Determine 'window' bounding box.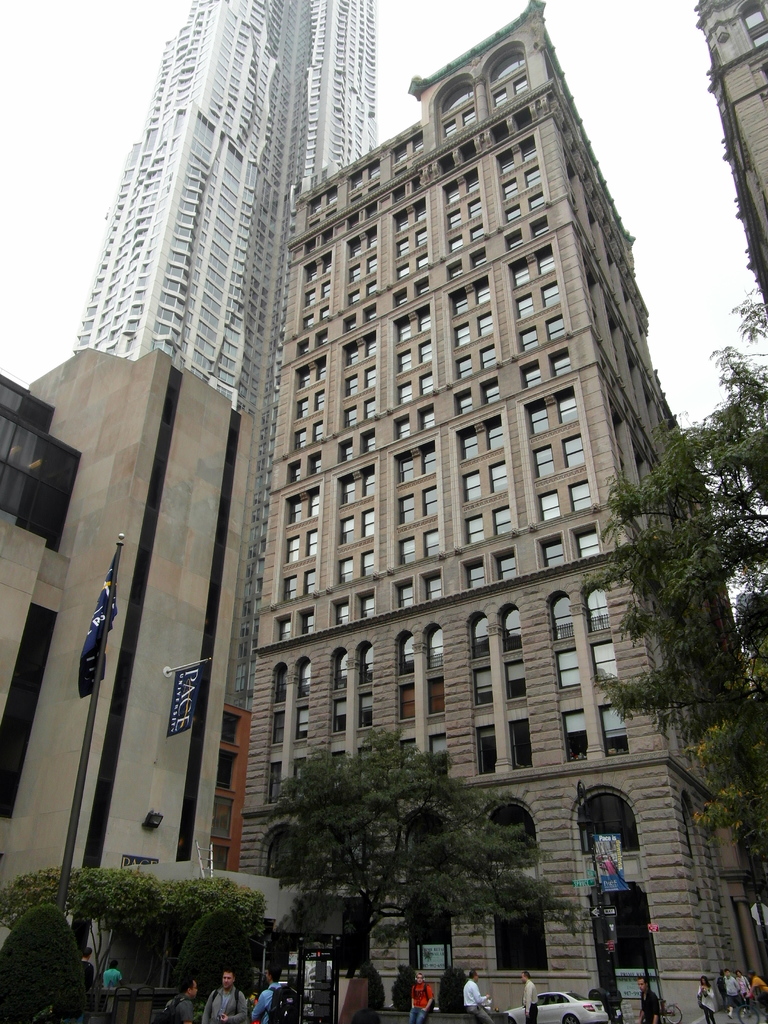
Determined: <box>508,719,530,771</box>.
